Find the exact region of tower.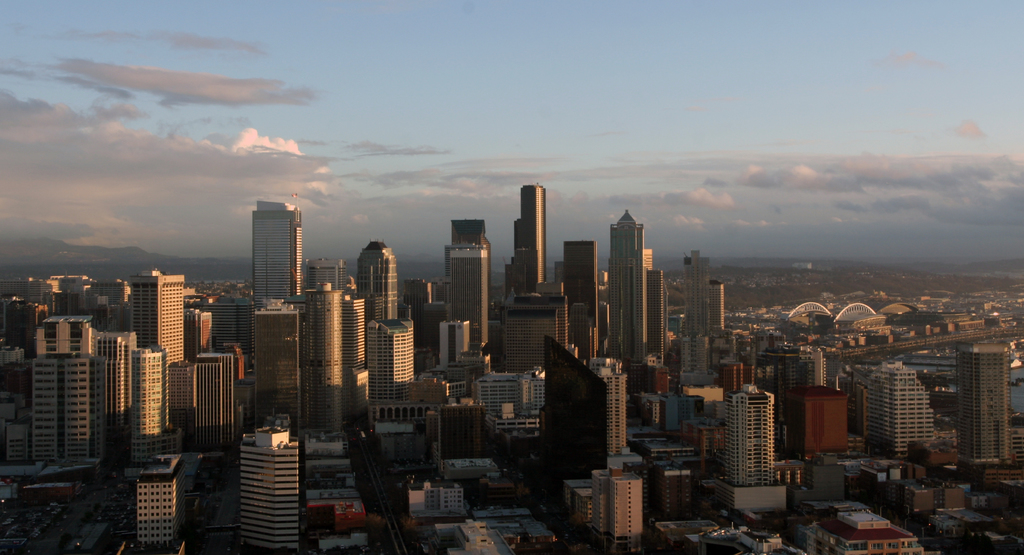
Exact region: pyautogui.locateOnScreen(194, 352, 236, 451).
